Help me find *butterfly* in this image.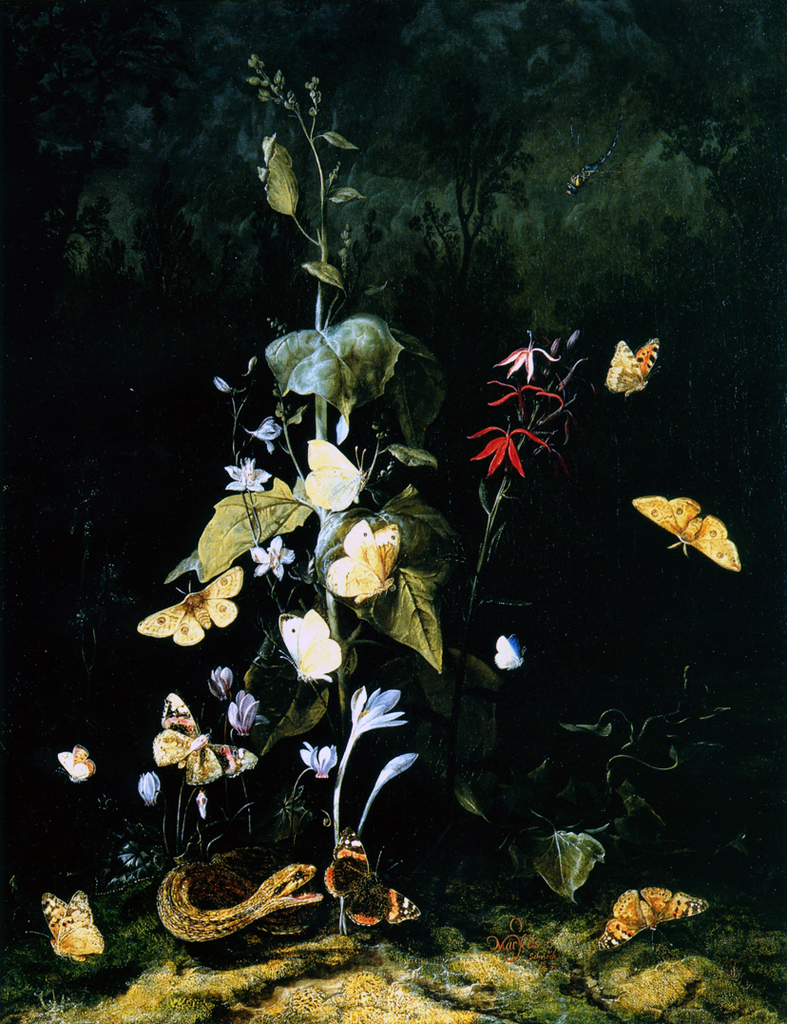
Found it: x1=300, y1=441, x2=382, y2=513.
